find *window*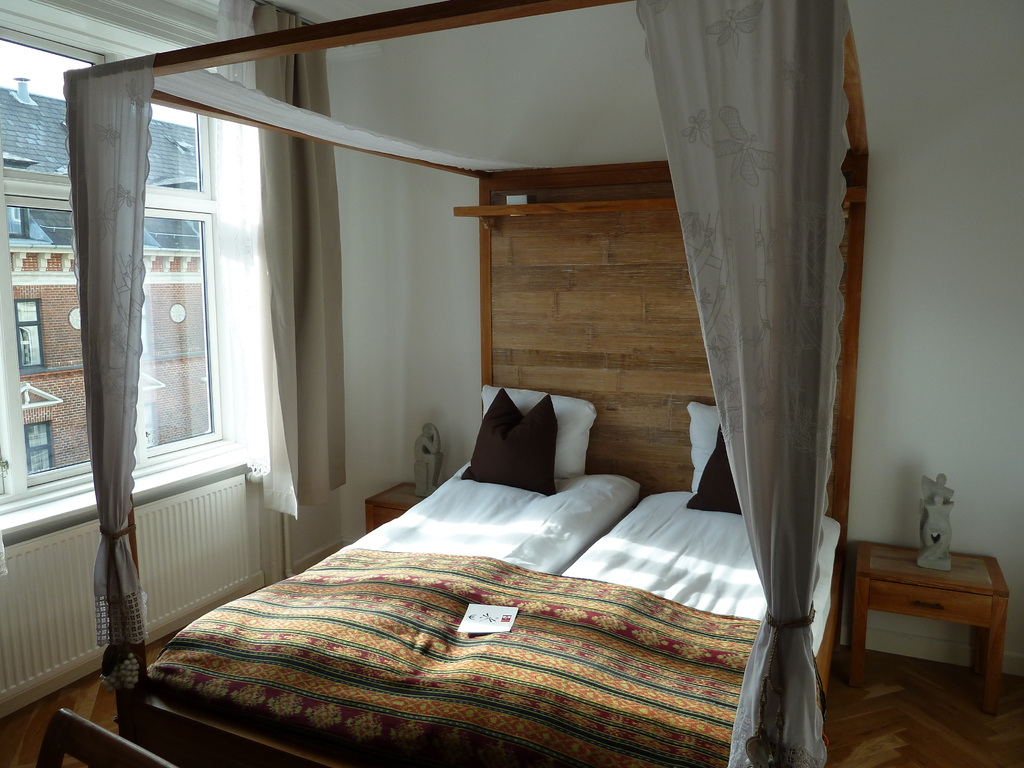
[0, 4, 243, 527]
